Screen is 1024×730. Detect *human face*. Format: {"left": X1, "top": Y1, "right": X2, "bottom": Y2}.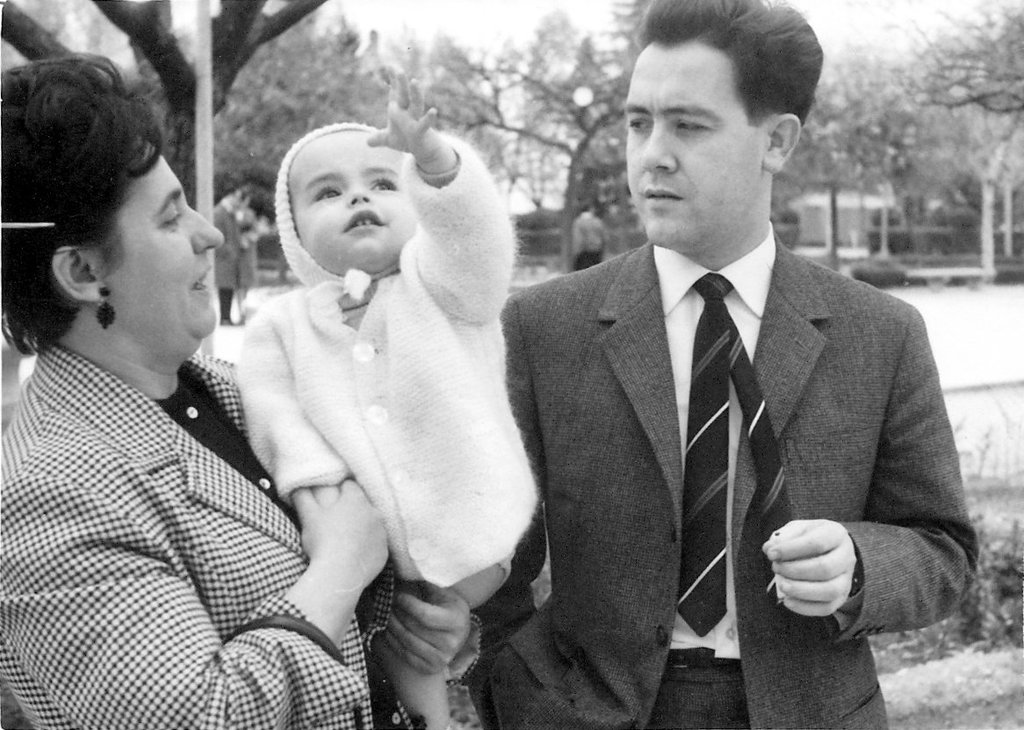
{"left": 291, "top": 132, "right": 422, "bottom": 271}.
